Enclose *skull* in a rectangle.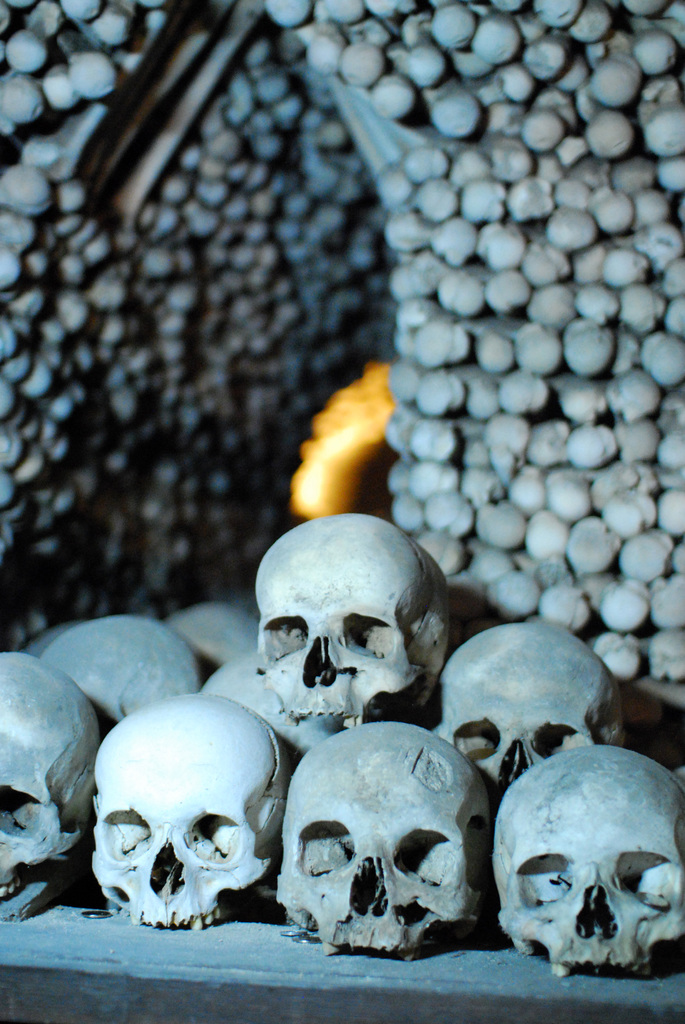
pyautogui.locateOnScreen(203, 653, 370, 796).
